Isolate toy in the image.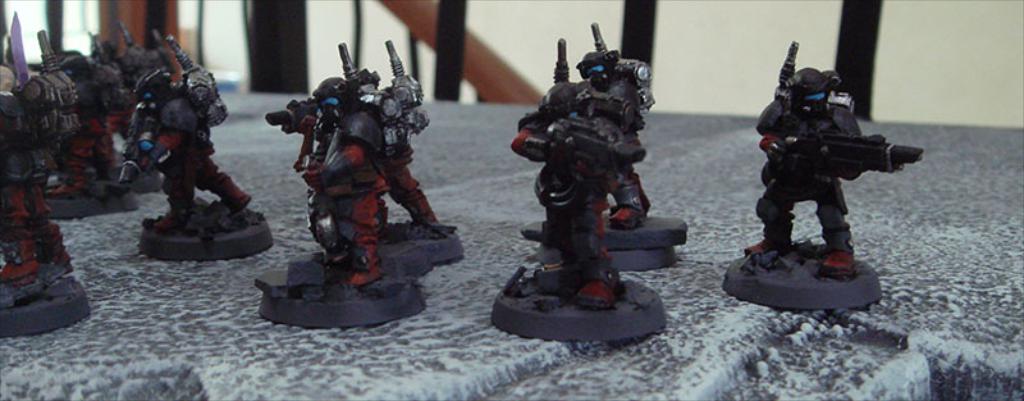
Isolated region: x1=515, y1=78, x2=626, y2=313.
